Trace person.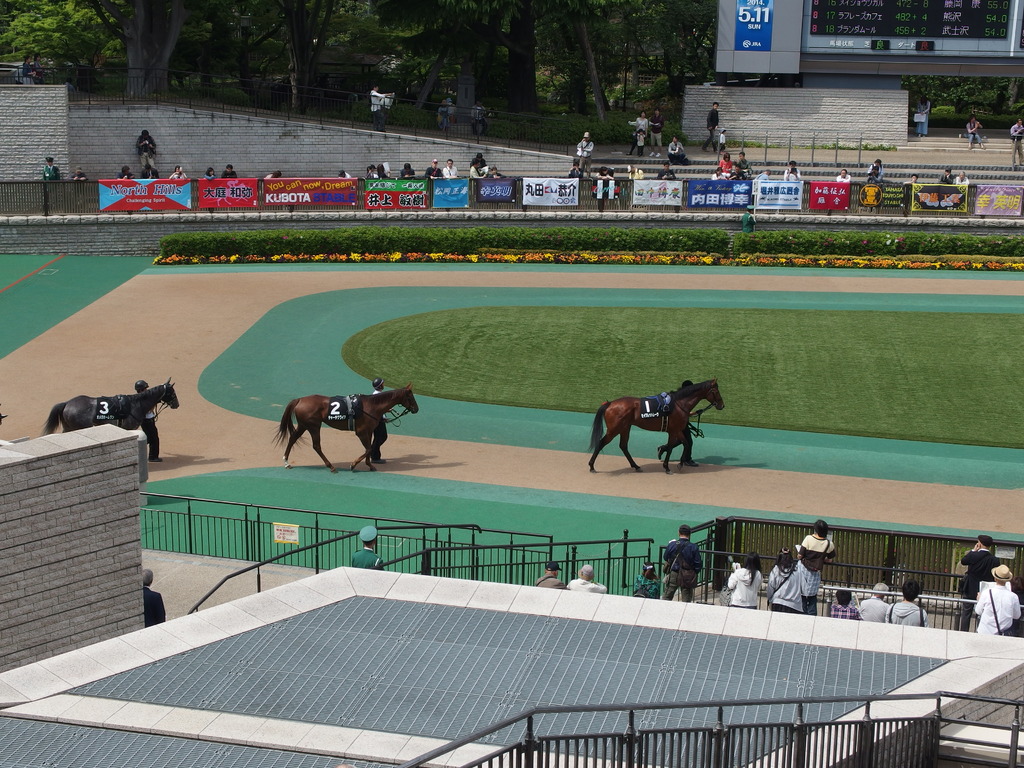
Traced to l=780, t=159, r=803, b=180.
